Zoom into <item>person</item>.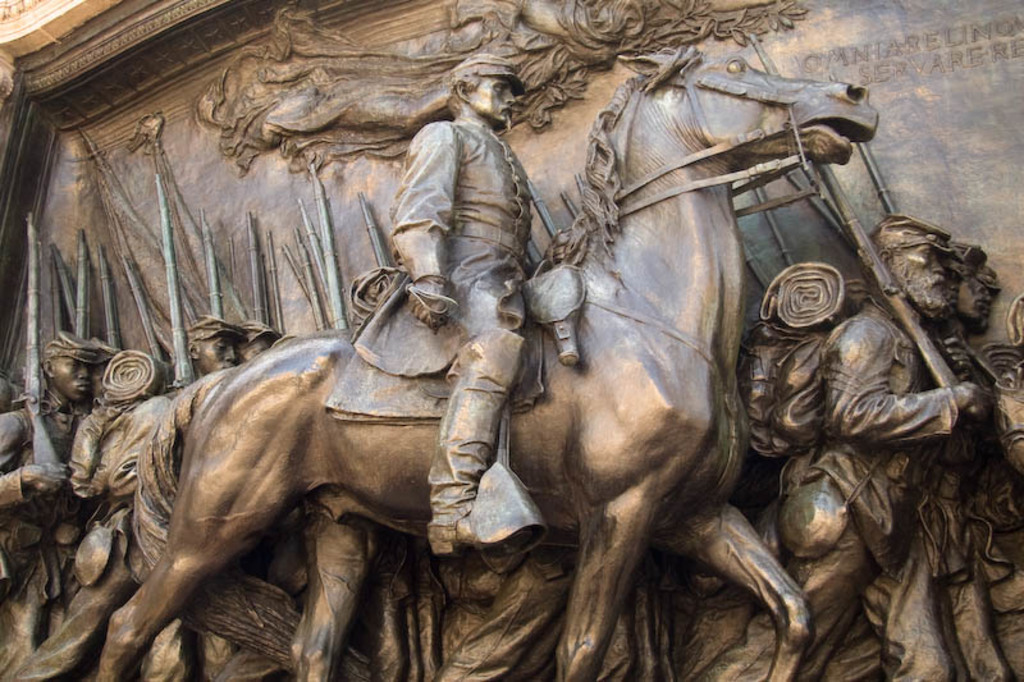
Zoom target: 945, 247, 1018, 681.
